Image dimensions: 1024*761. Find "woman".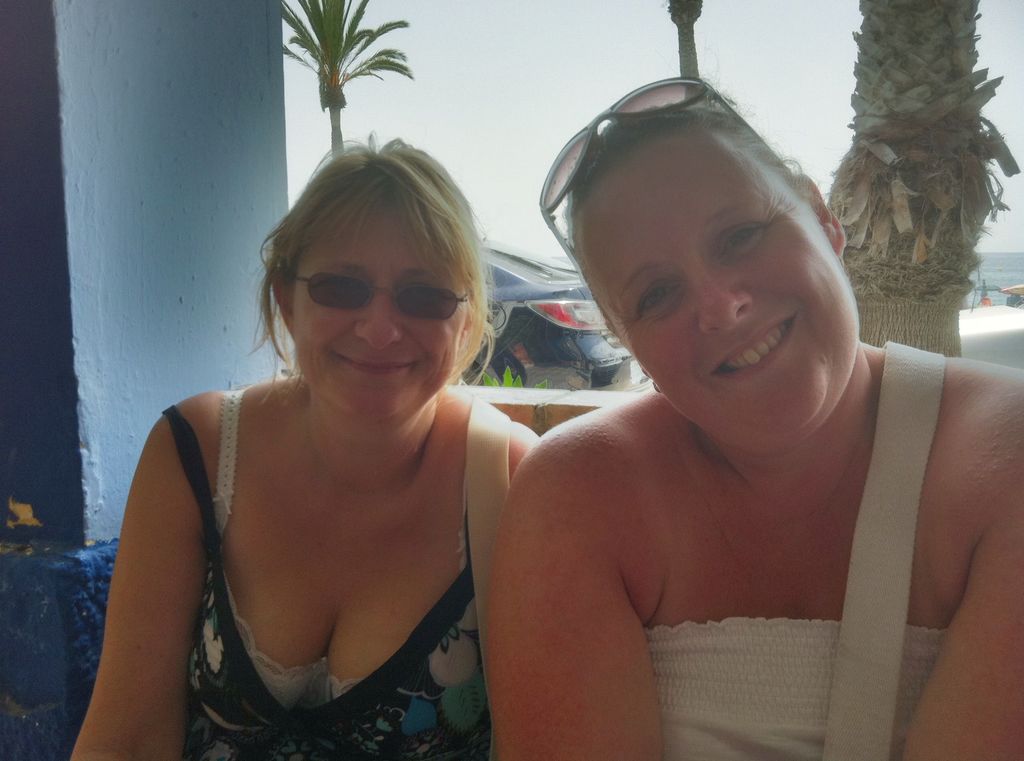
box(484, 76, 1023, 760).
